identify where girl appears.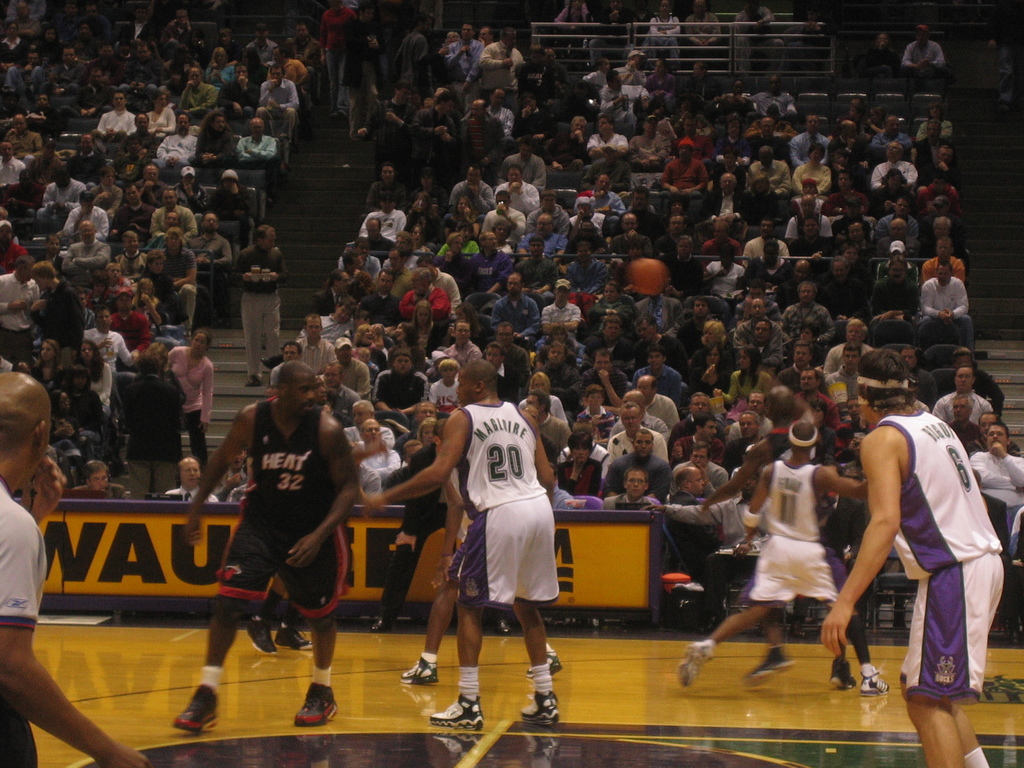
Appears at locate(713, 344, 771, 406).
